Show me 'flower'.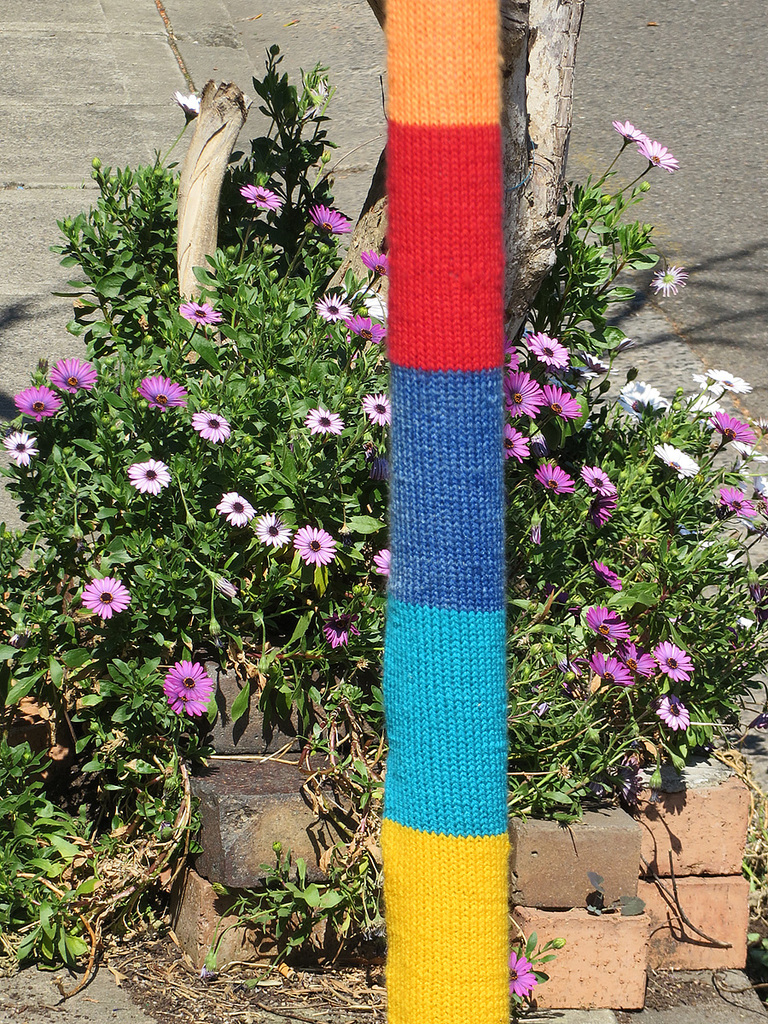
'flower' is here: 653/265/685/296.
